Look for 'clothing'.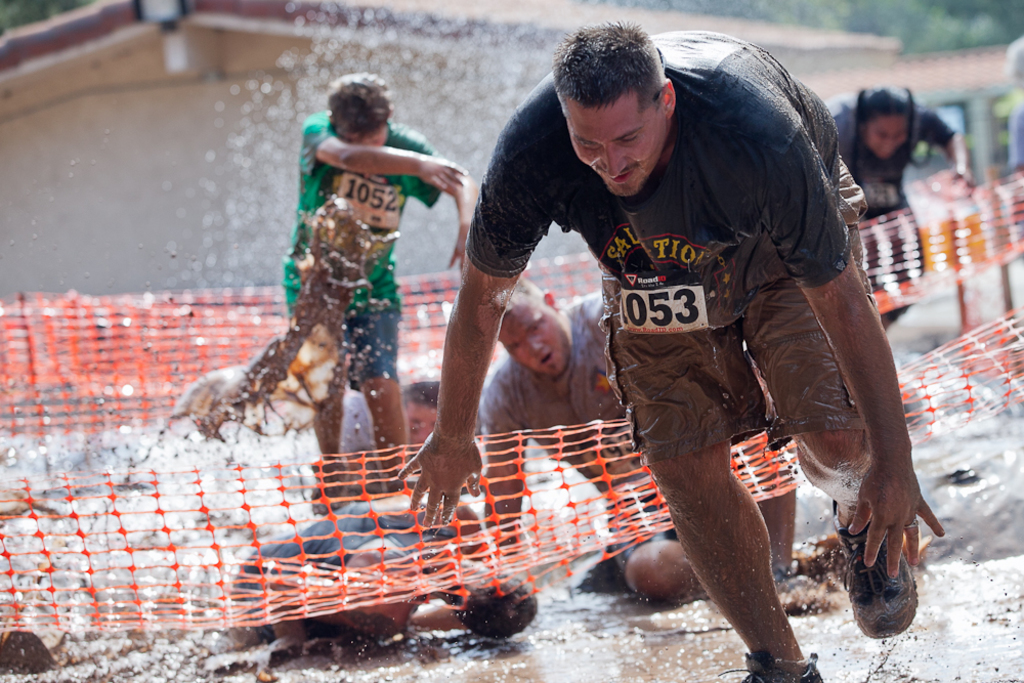
Found: 466/25/902/427.
